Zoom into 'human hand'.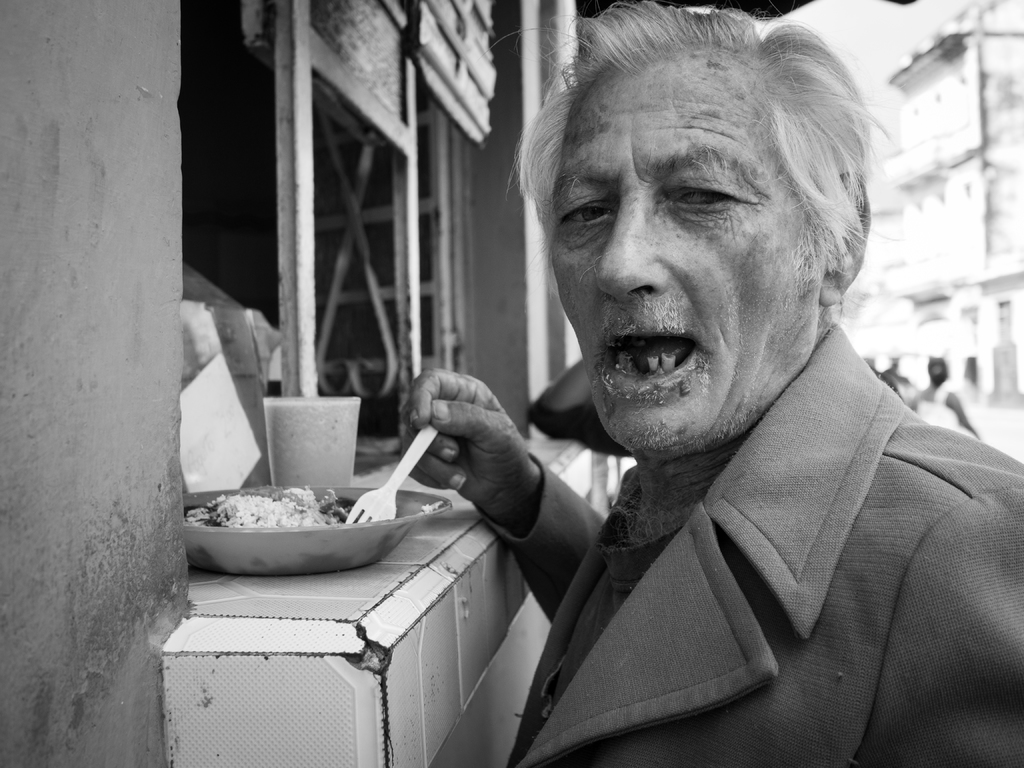
Zoom target: locate(383, 368, 553, 515).
